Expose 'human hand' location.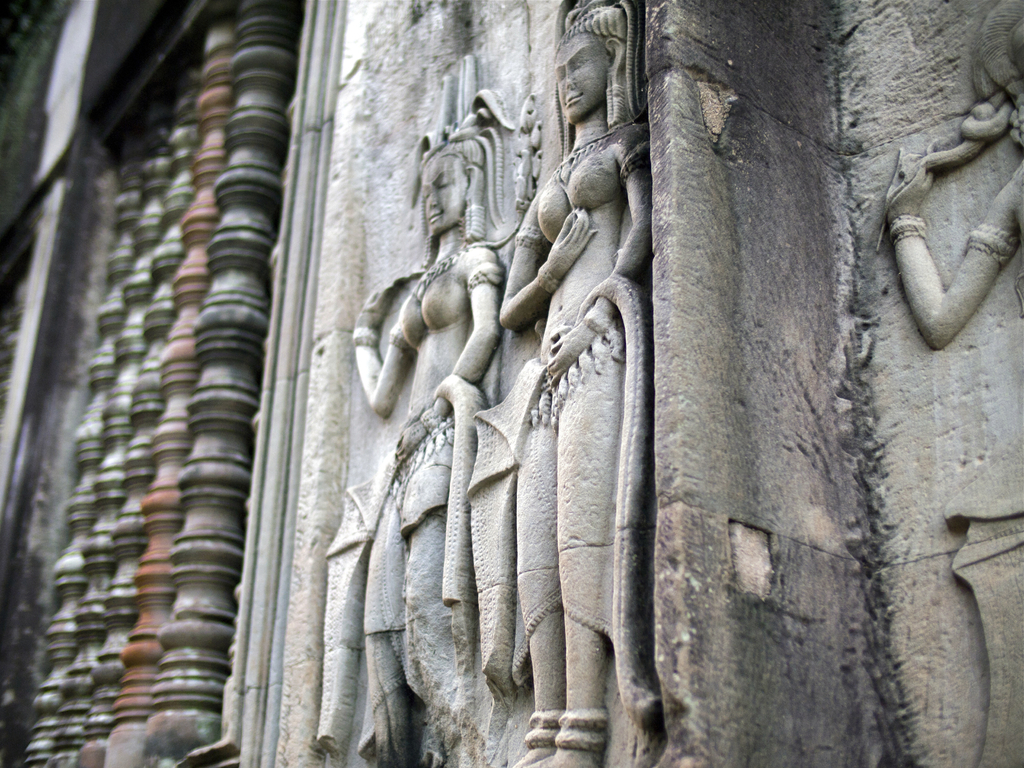
Exposed at rect(544, 202, 607, 284).
